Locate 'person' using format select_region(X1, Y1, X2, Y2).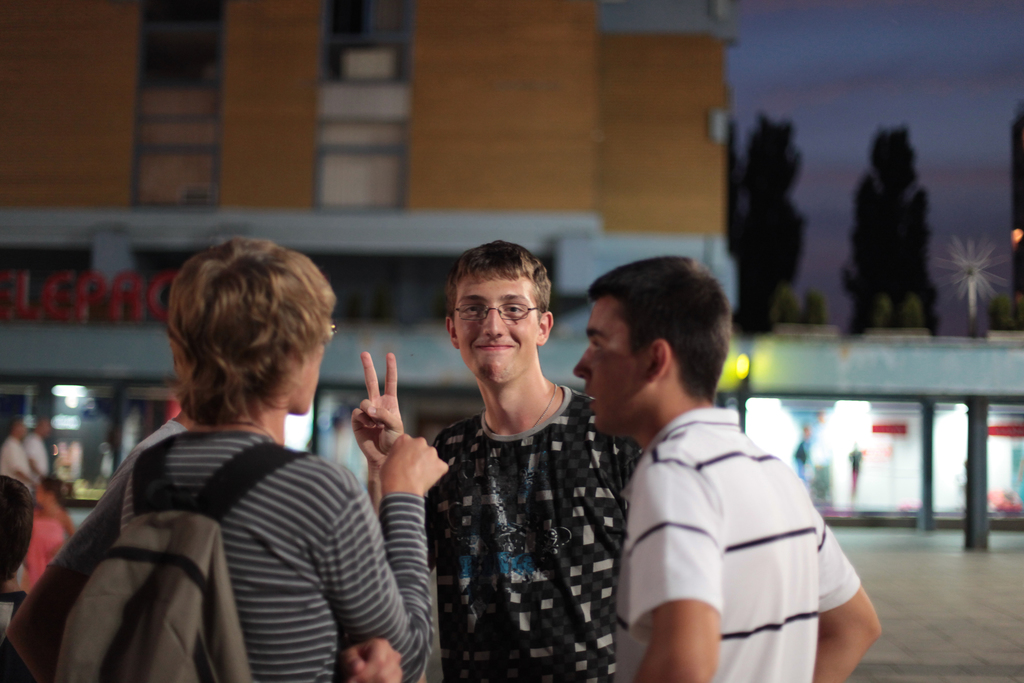
select_region(26, 413, 49, 484).
